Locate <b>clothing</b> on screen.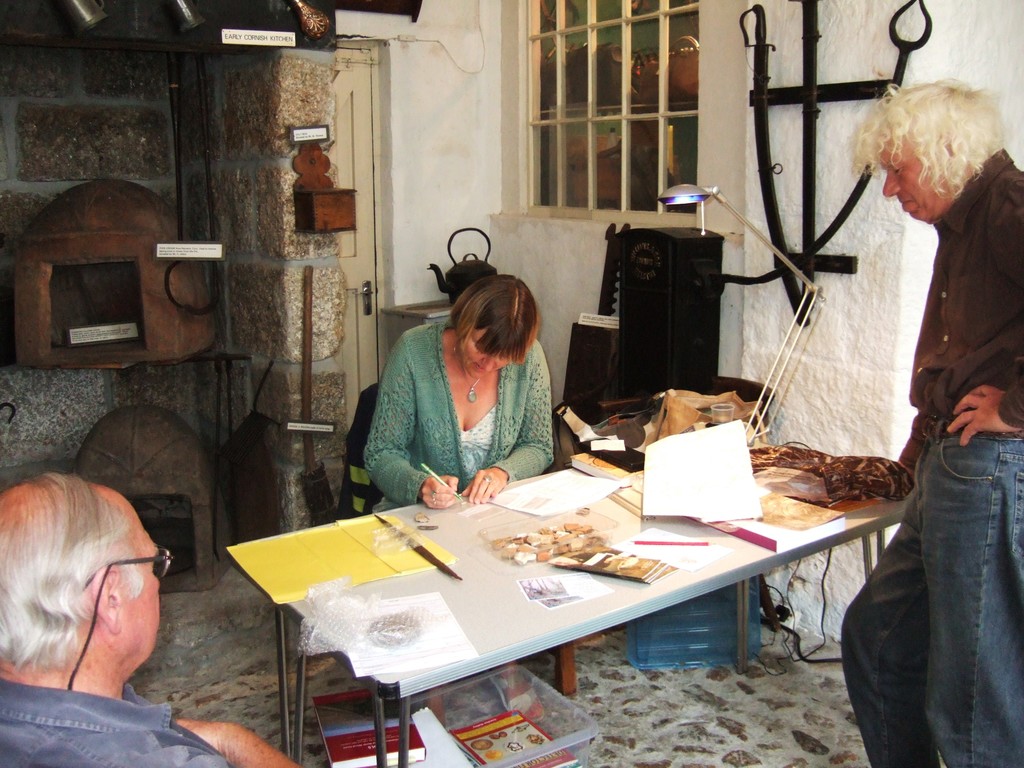
On screen at <box>837,145,1023,767</box>.
